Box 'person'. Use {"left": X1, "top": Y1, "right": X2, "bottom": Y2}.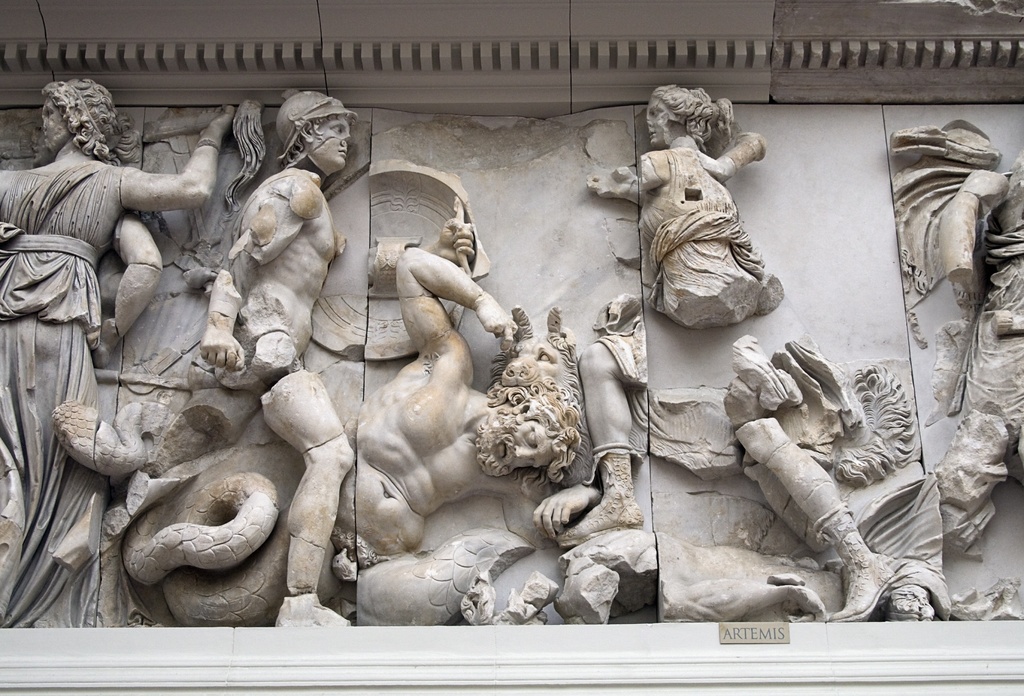
{"left": 0, "top": 77, "right": 234, "bottom": 623}.
